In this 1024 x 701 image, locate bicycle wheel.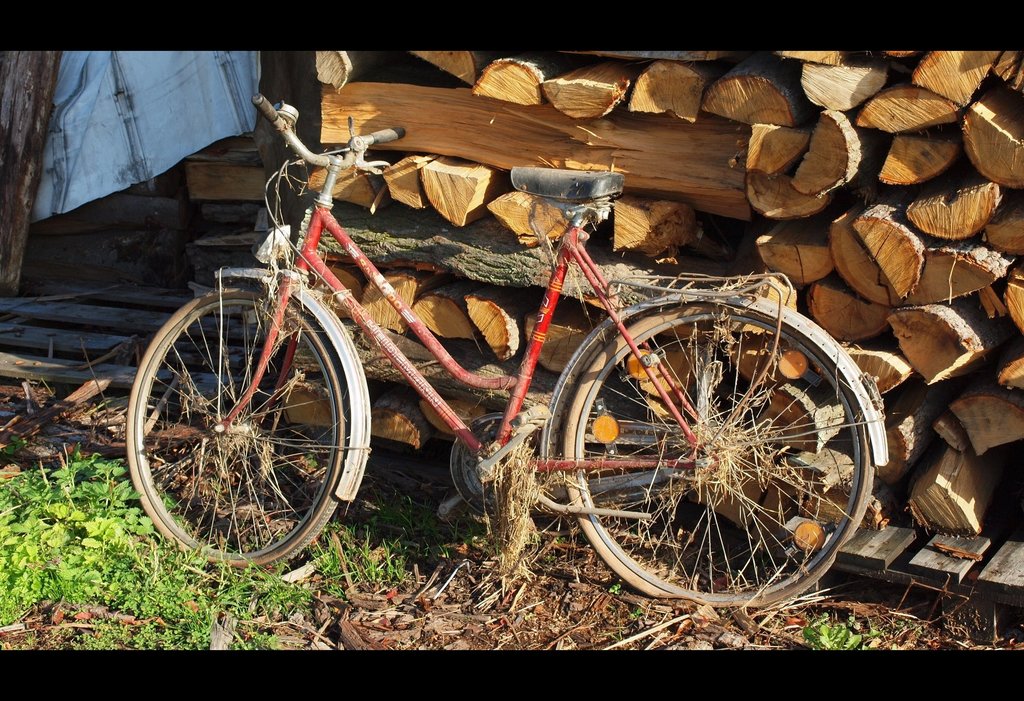
Bounding box: left=556, top=306, right=877, bottom=610.
